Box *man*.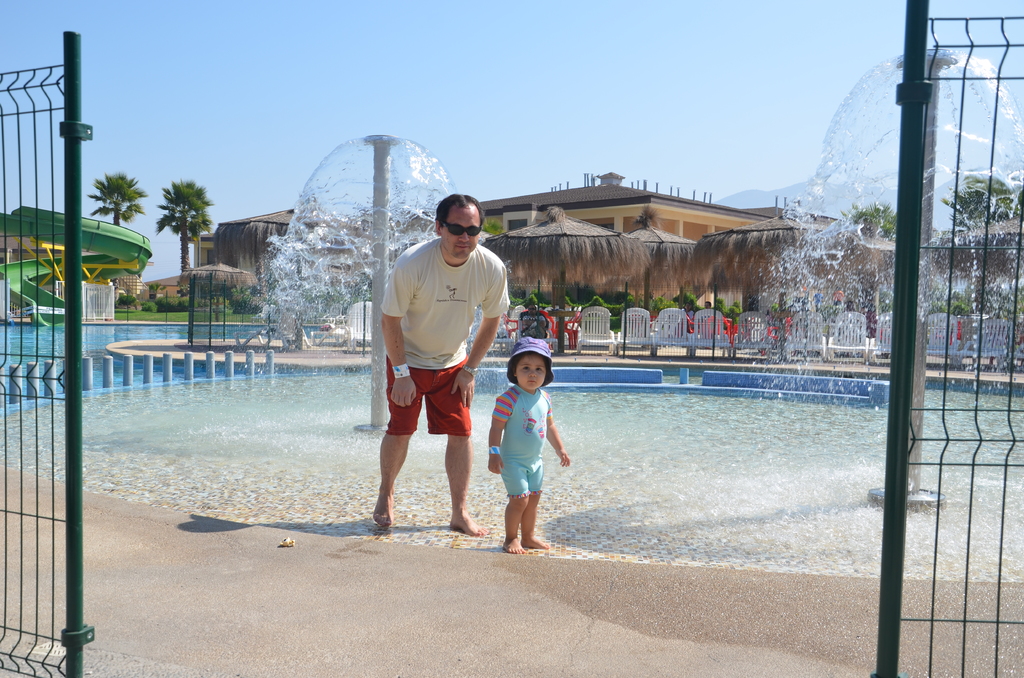
box(524, 303, 548, 343).
